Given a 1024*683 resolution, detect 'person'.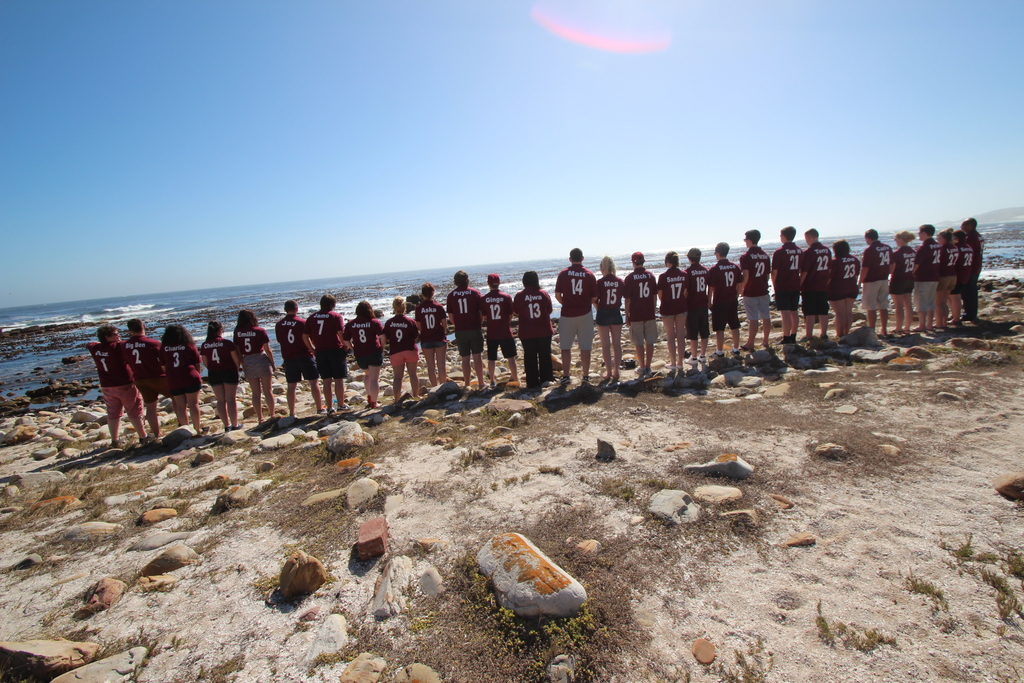
770:224:804:343.
